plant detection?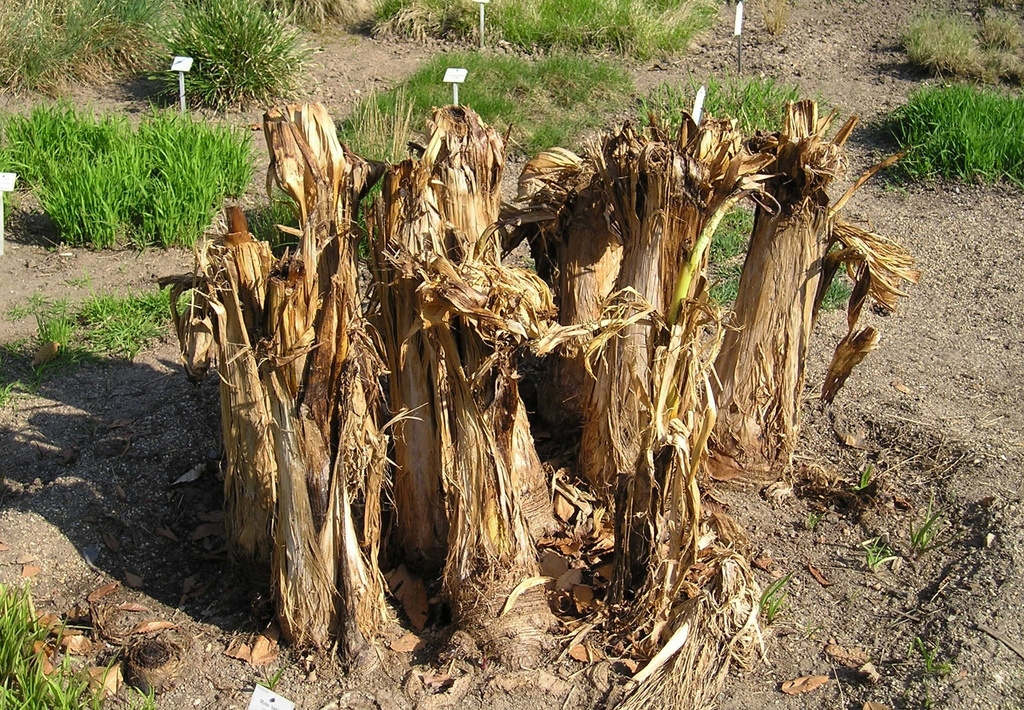
x1=753, y1=0, x2=800, y2=47
